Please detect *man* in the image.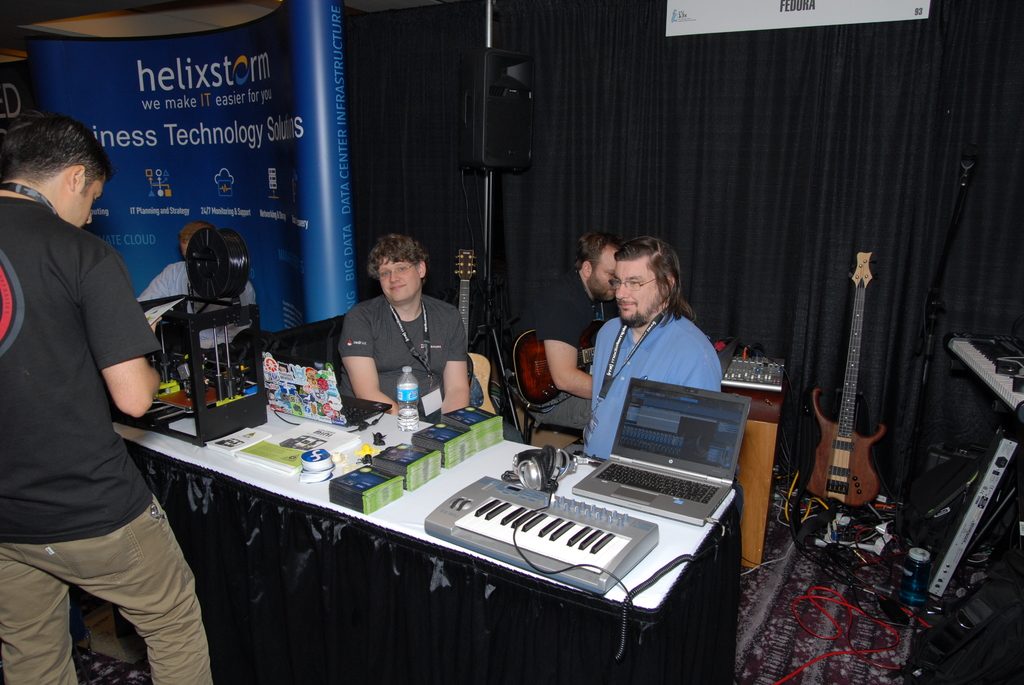
select_region(10, 83, 181, 681).
